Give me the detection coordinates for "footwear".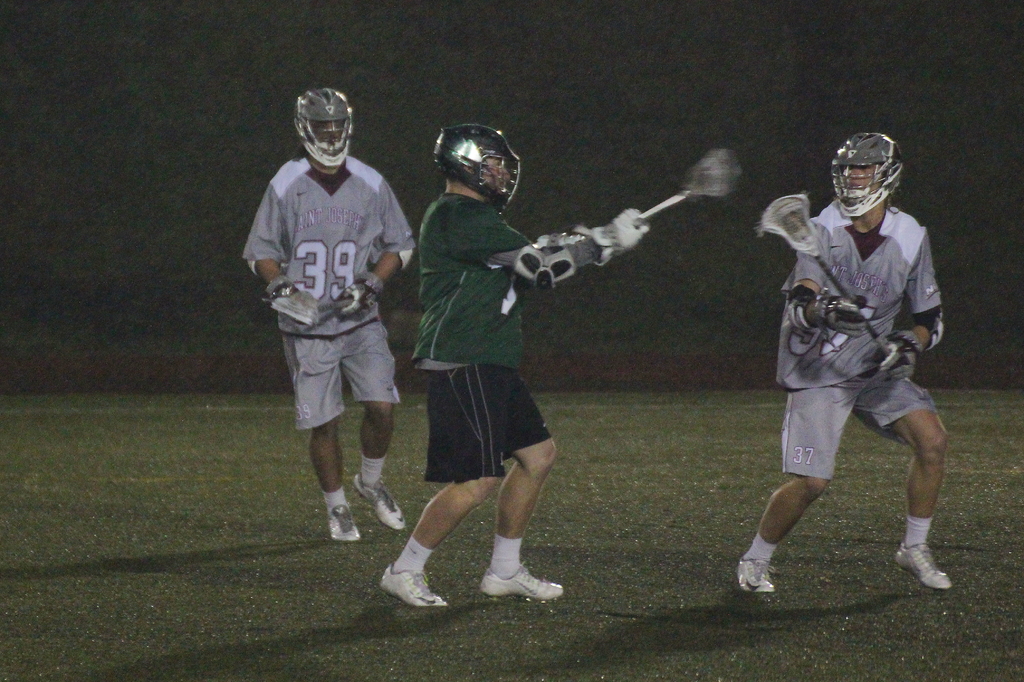
pyautogui.locateOnScreen(376, 562, 449, 608).
